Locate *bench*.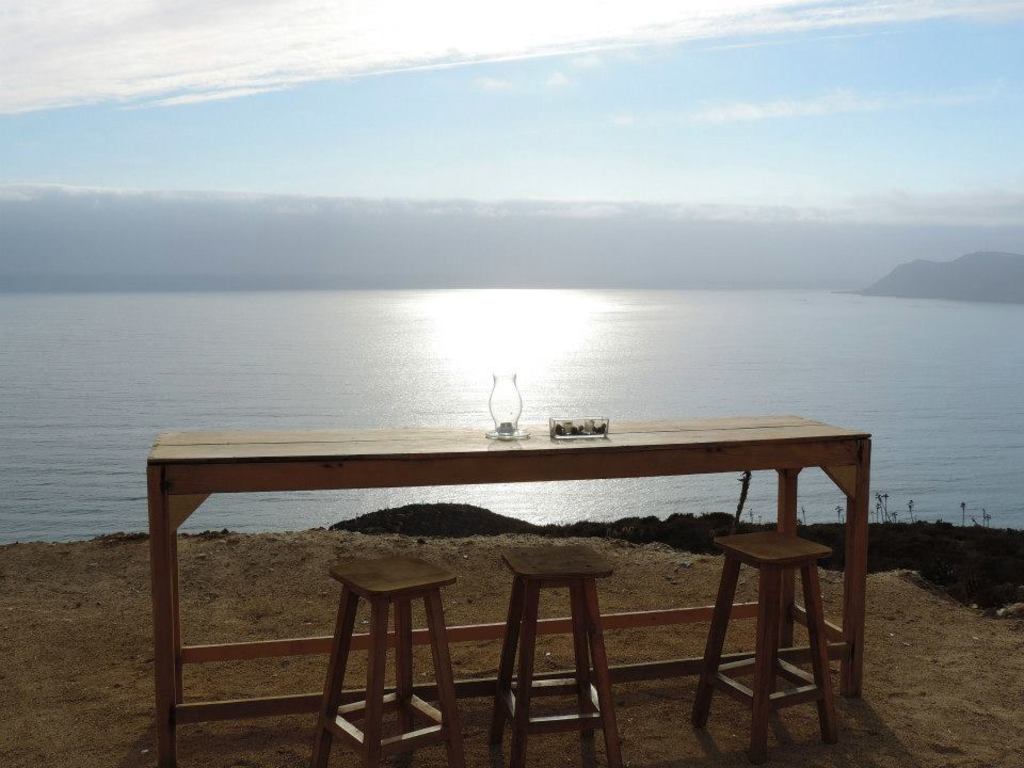
Bounding box: 690,529,834,762.
